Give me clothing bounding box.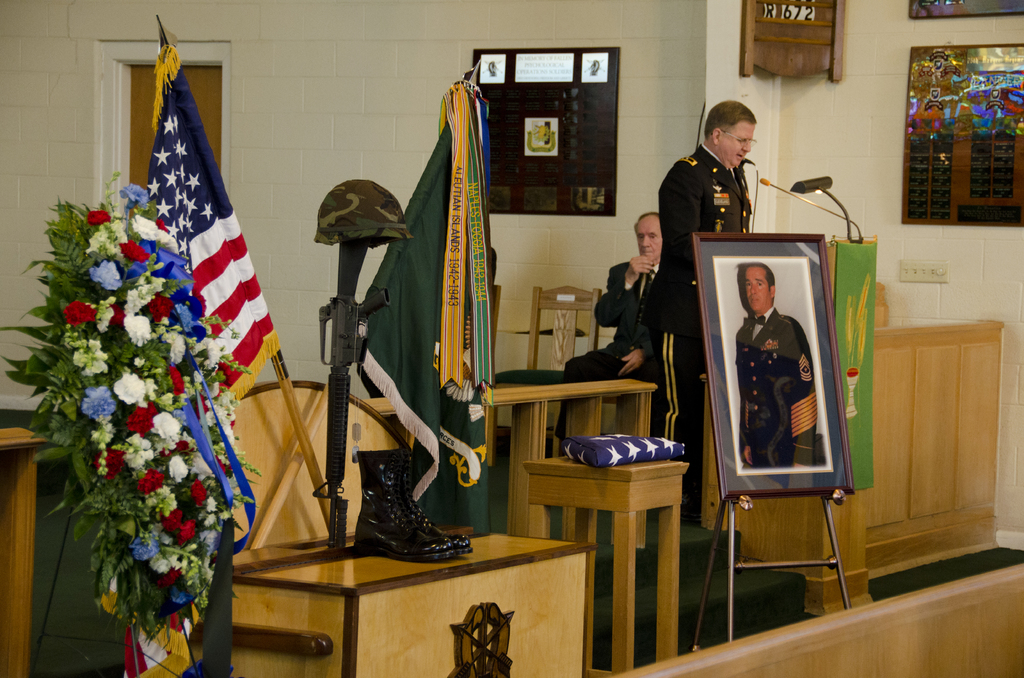
box(641, 141, 755, 521).
